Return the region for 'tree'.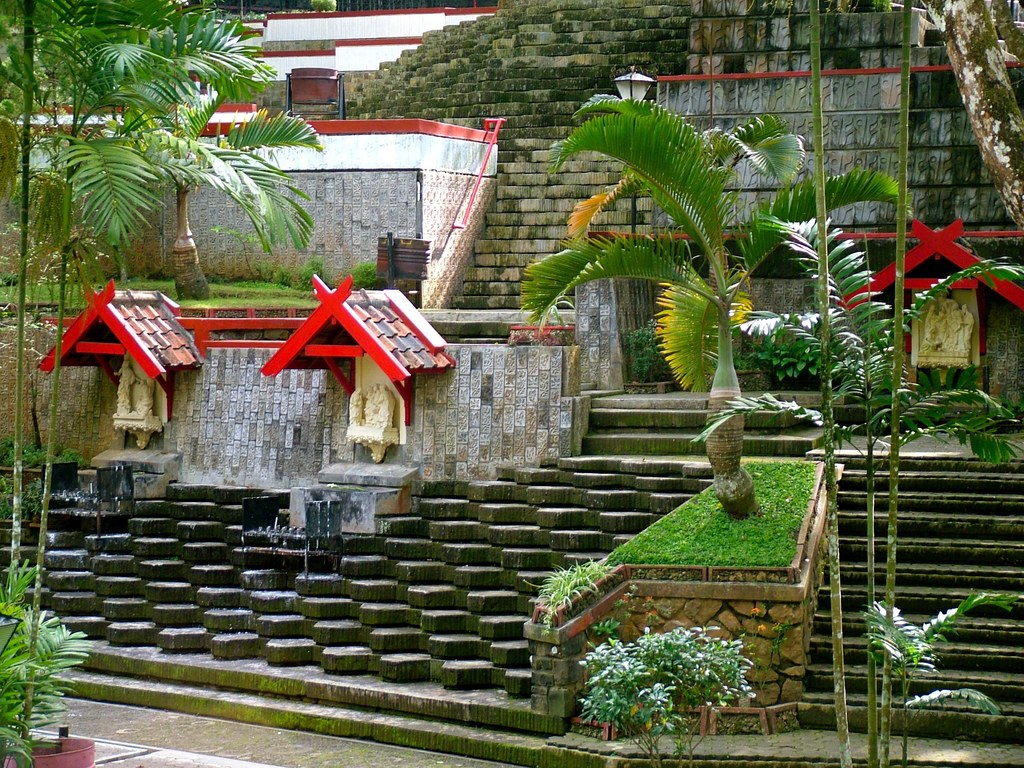
crop(726, 205, 1023, 767).
